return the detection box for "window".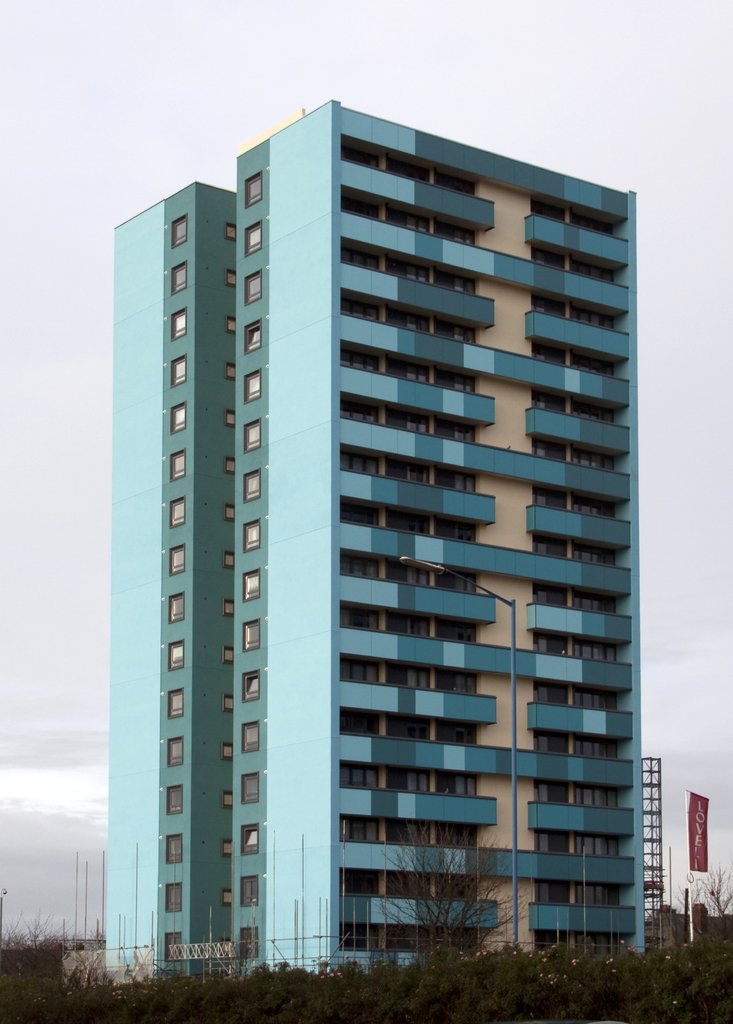
[534, 438, 566, 463].
